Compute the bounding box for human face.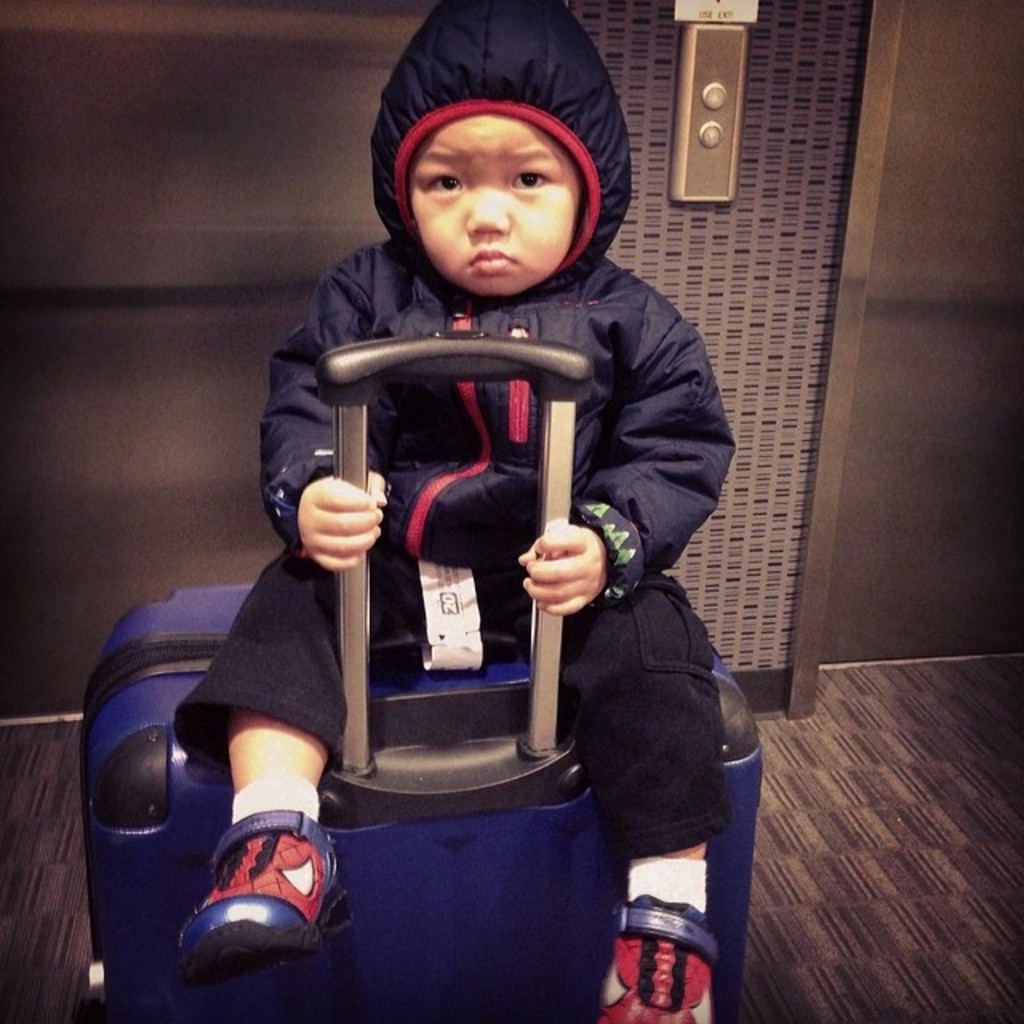
406, 102, 581, 315.
